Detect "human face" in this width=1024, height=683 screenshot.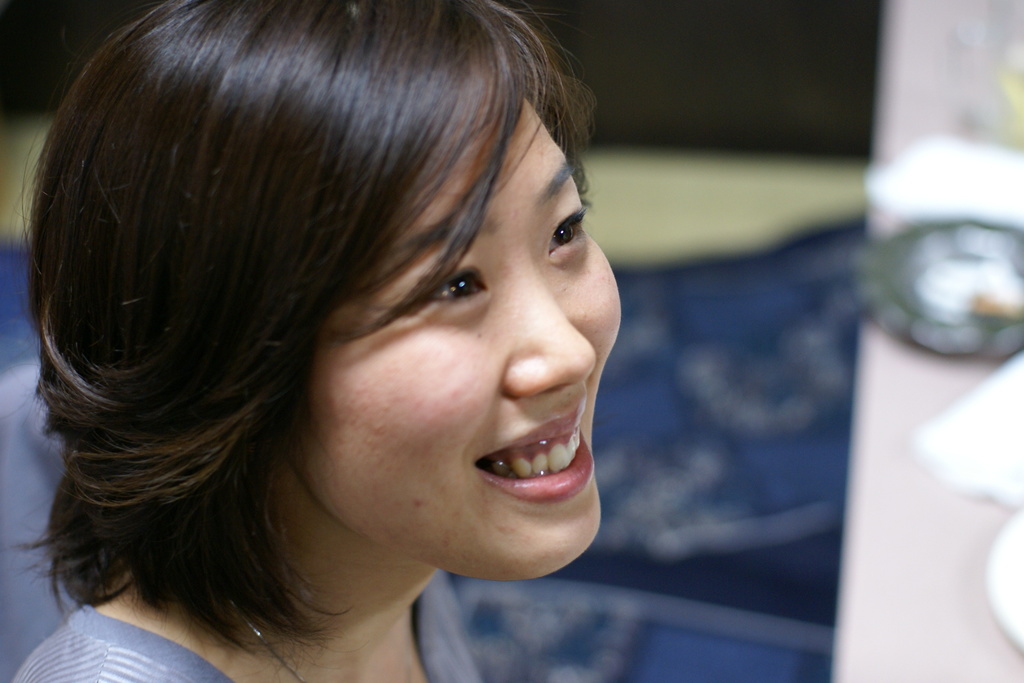
Detection: 303:89:627:582.
